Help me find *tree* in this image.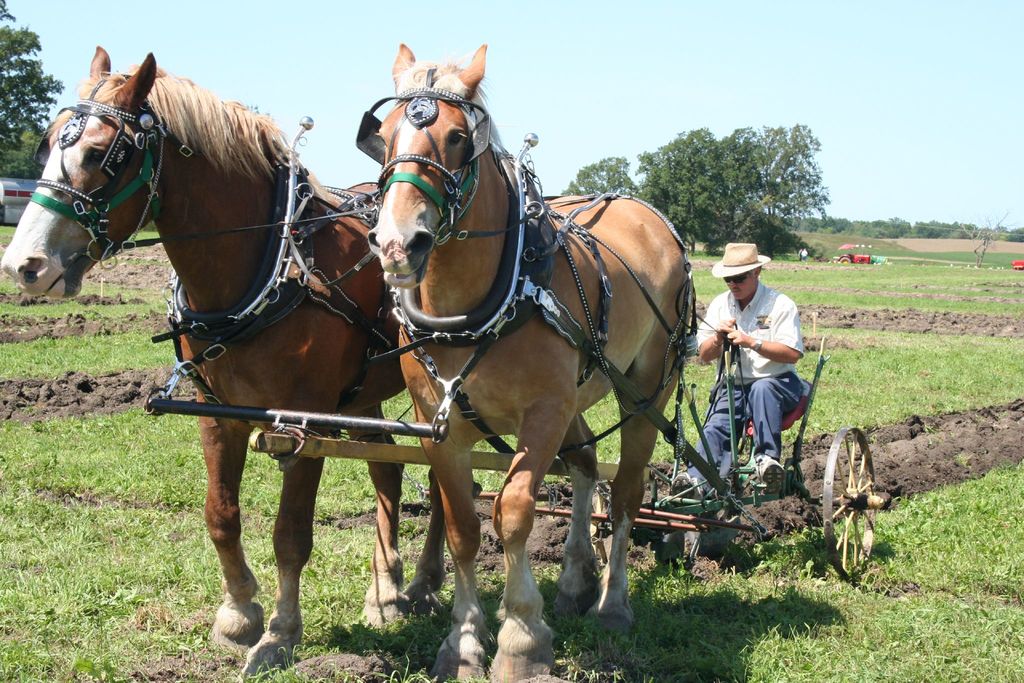
Found it: region(646, 116, 852, 236).
